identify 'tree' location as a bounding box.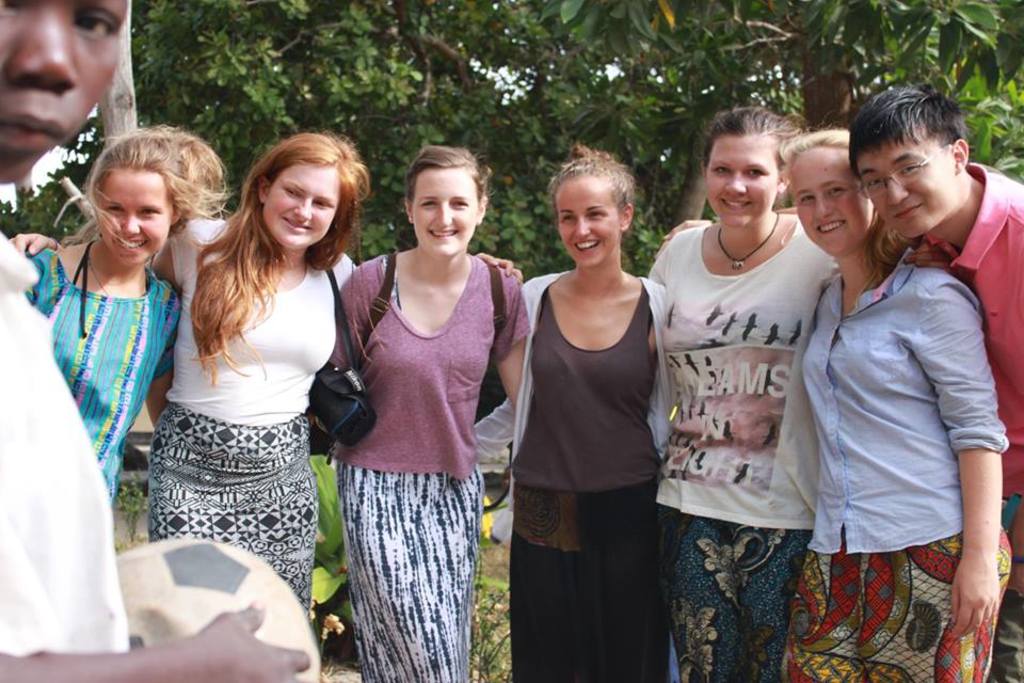
[left=1, top=1, right=1020, bottom=270].
